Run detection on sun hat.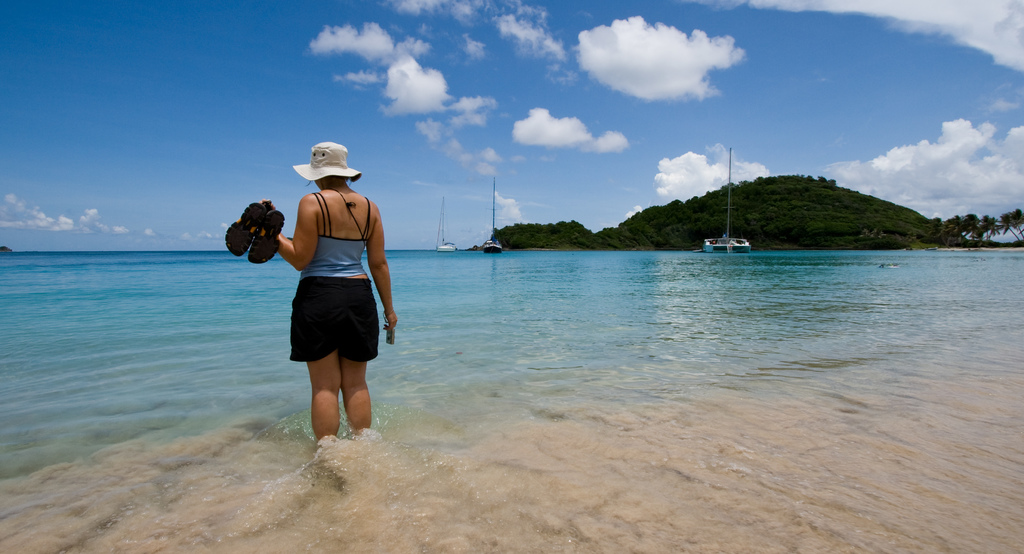
Result: detection(291, 142, 365, 193).
